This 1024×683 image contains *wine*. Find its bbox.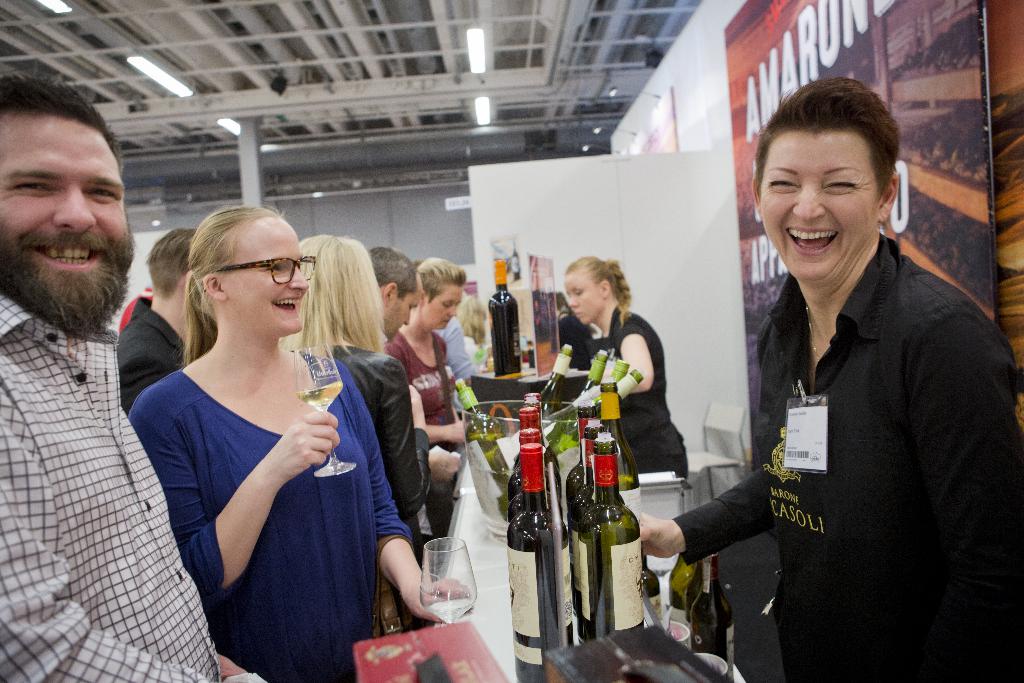
693,550,737,682.
